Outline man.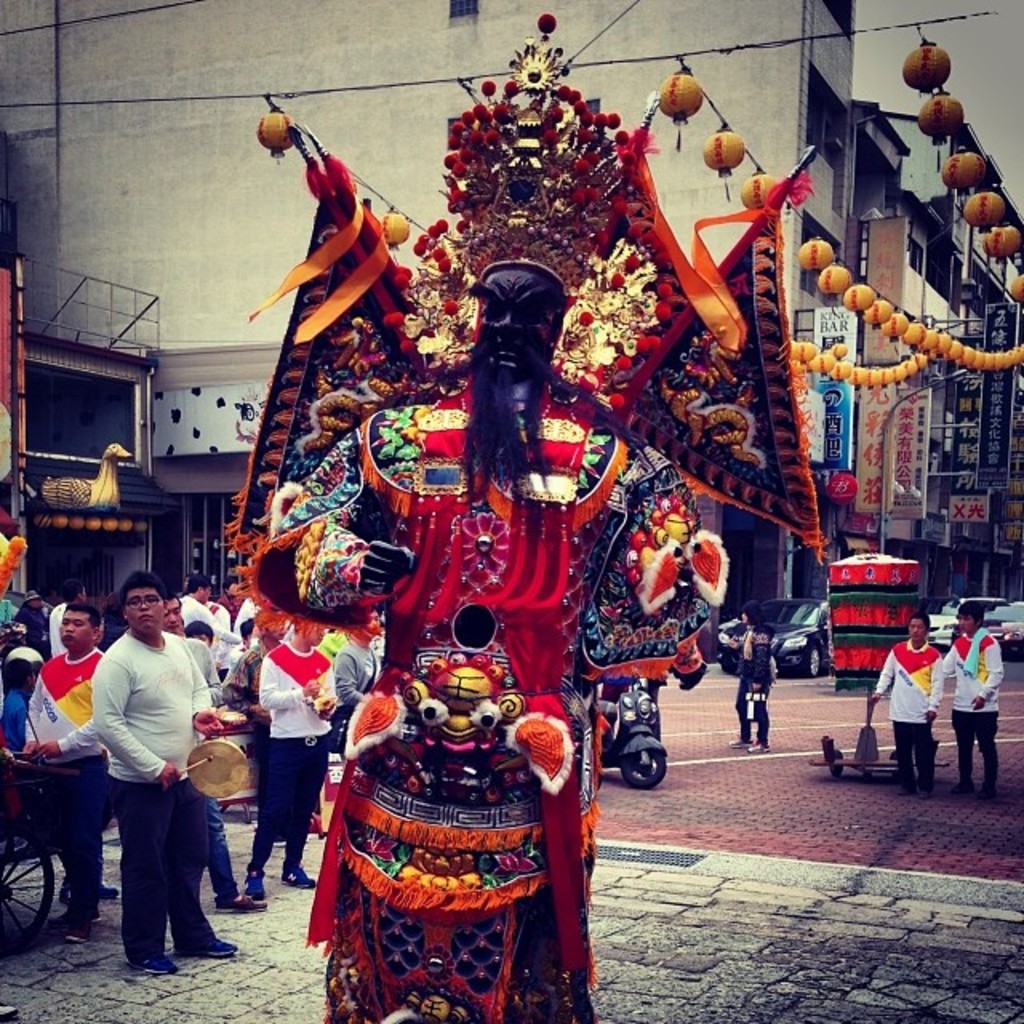
Outline: (left=62, top=582, right=235, bottom=979).
